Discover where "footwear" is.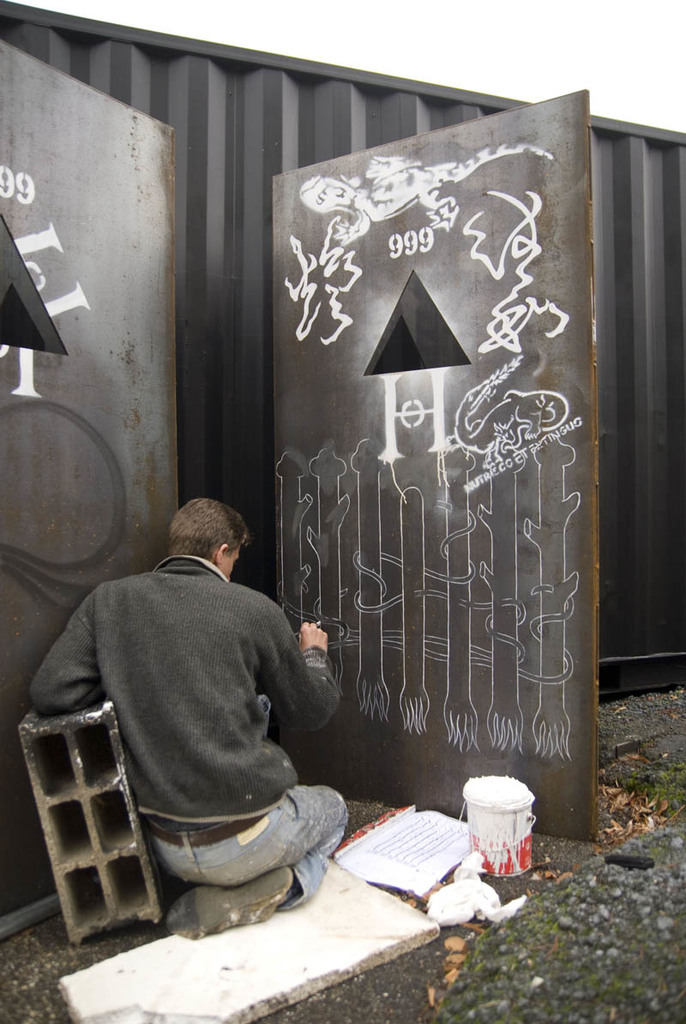
Discovered at bbox=[166, 865, 296, 944].
